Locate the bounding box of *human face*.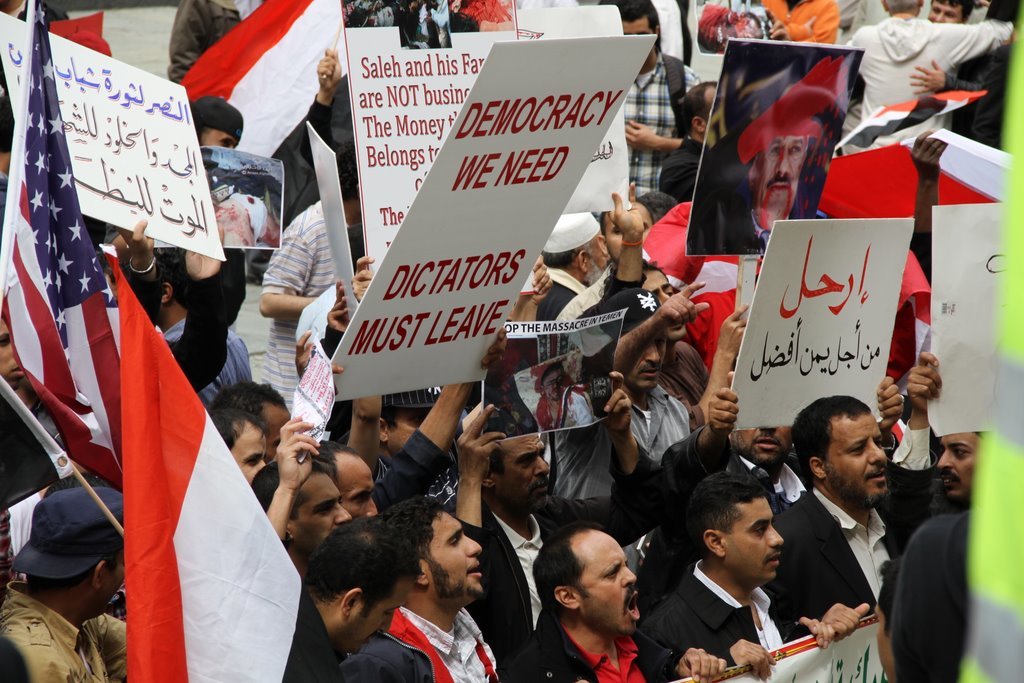
Bounding box: [384, 412, 422, 459].
